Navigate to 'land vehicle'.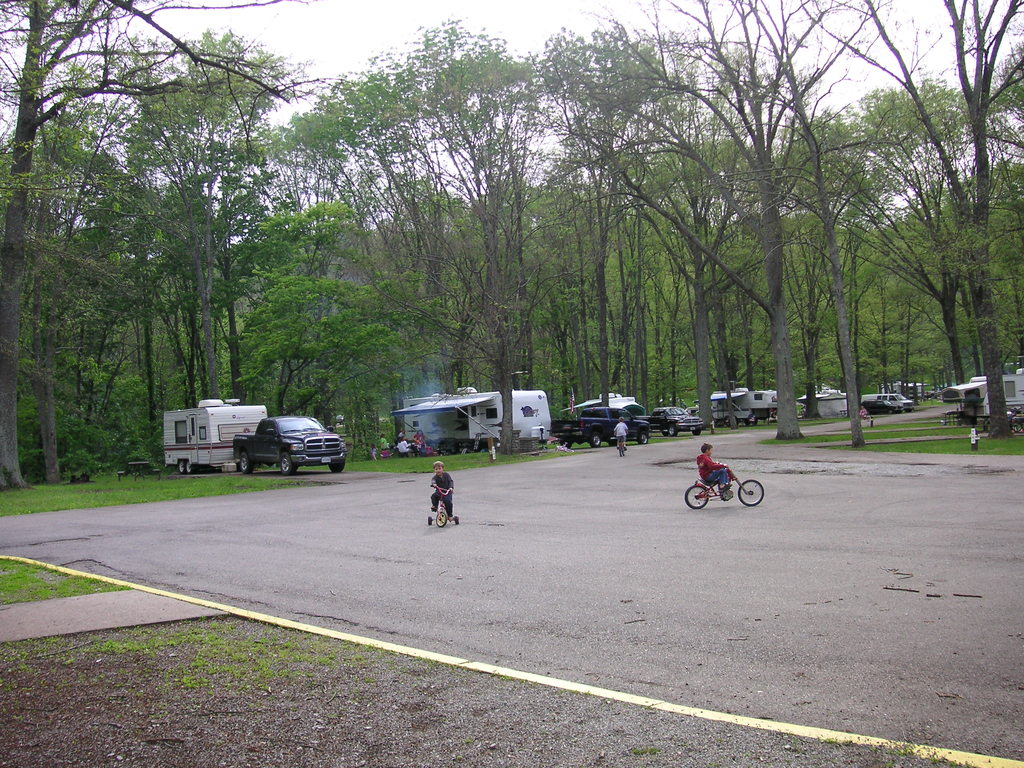
Navigation target: box(647, 406, 701, 430).
